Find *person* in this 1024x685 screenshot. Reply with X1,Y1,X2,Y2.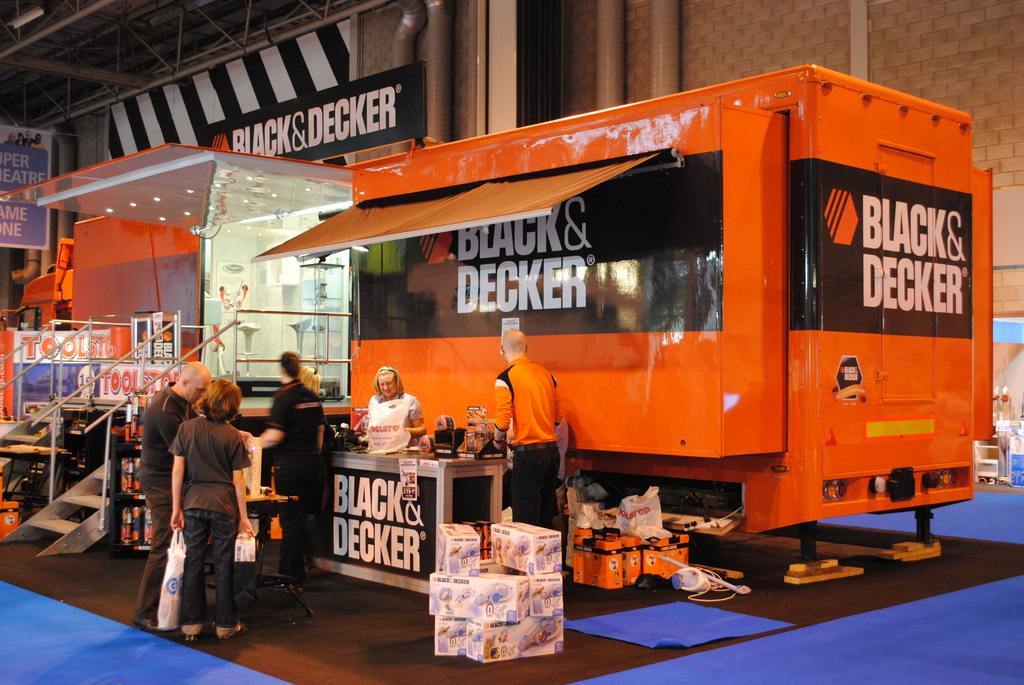
162,374,251,639.
